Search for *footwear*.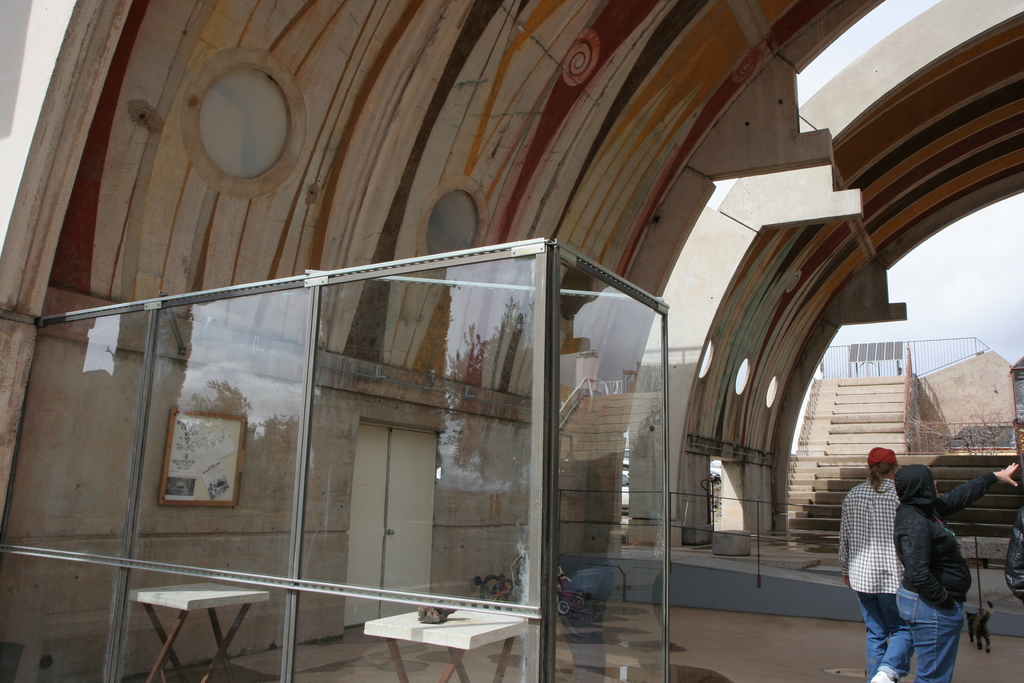
Found at bbox=(874, 668, 890, 682).
